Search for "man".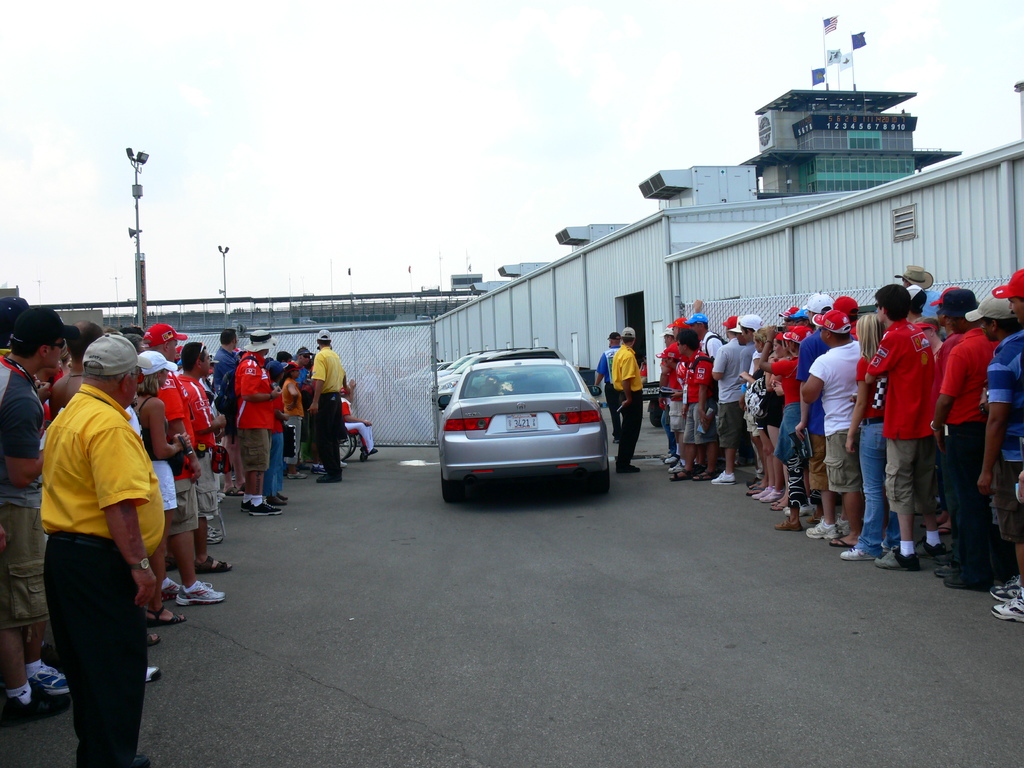
Found at 661, 311, 696, 437.
